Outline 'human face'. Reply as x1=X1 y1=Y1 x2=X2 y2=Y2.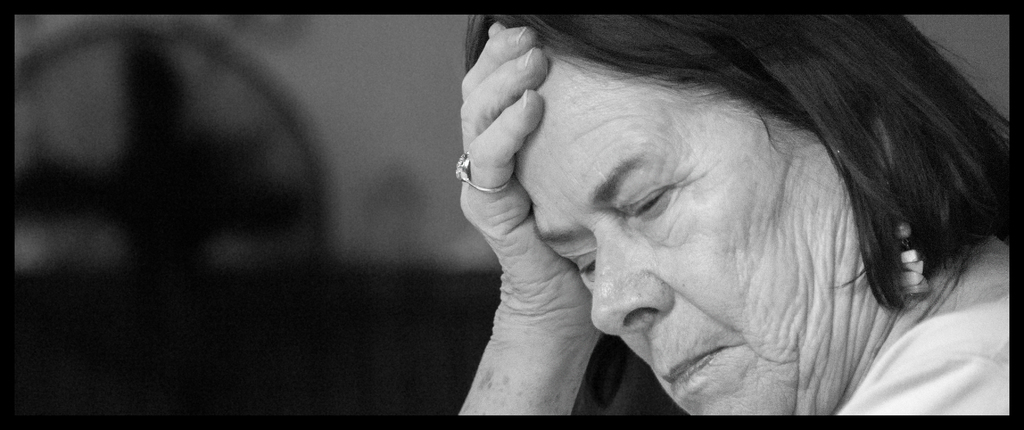
x1=509 y1=54 x2=876 y2=417.
